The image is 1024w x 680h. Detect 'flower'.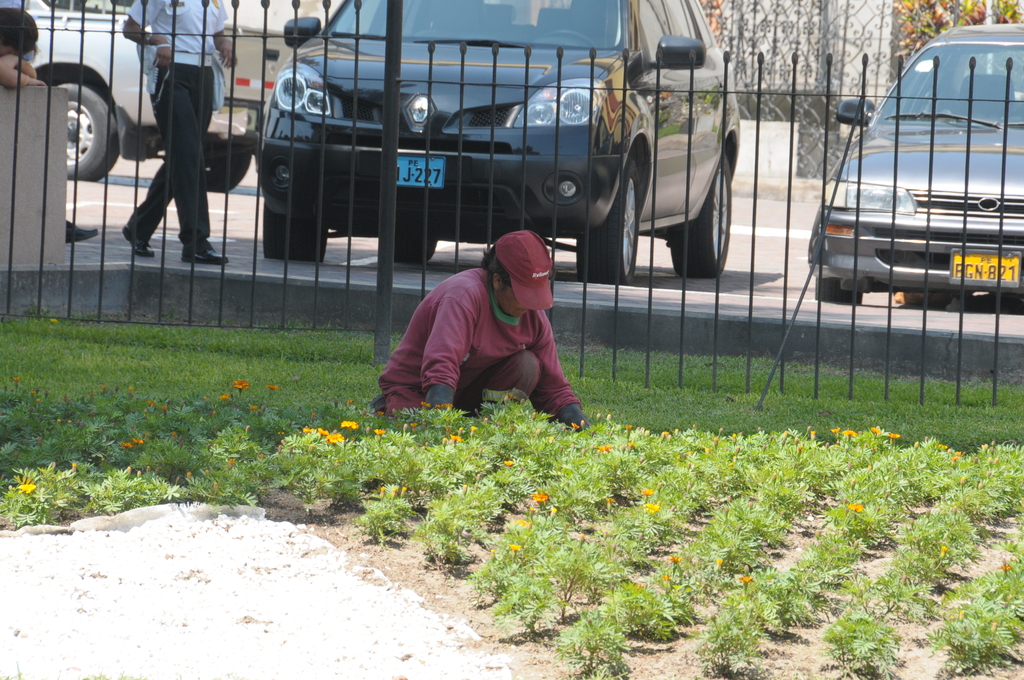
Detection: (x1=829, y1=425, x2=840, y2=440).
